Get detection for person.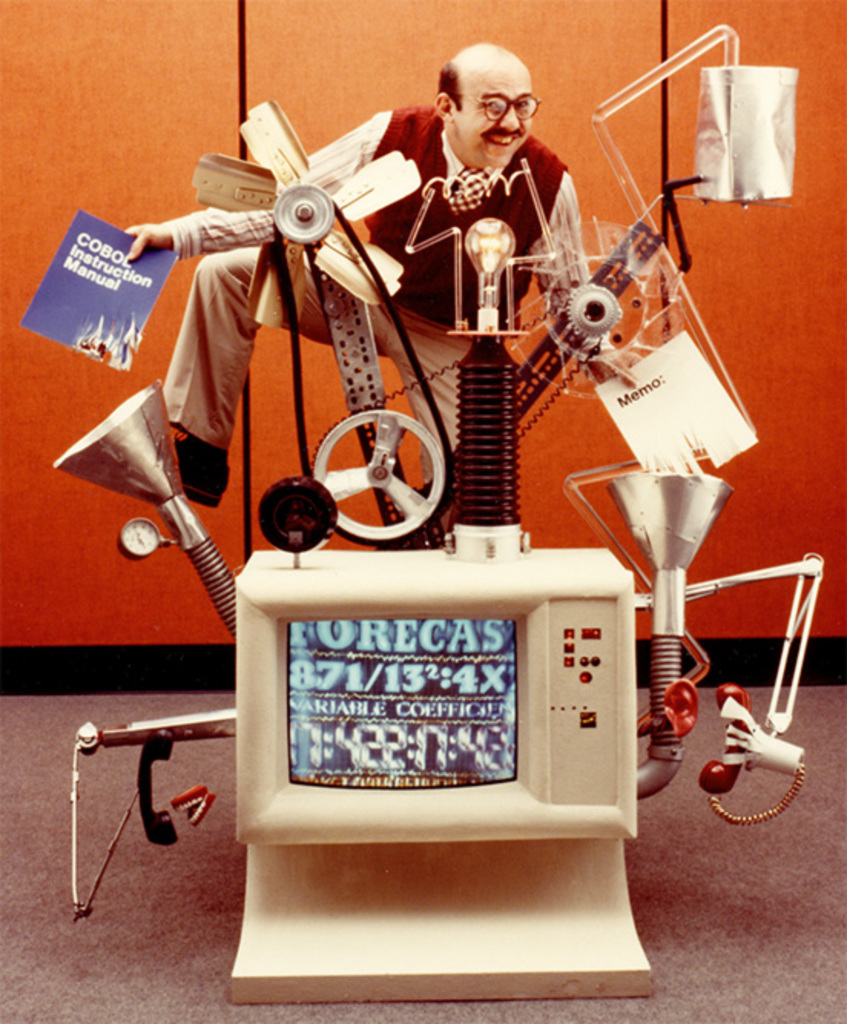
Detection: rect(118, 45, 605, 542).
